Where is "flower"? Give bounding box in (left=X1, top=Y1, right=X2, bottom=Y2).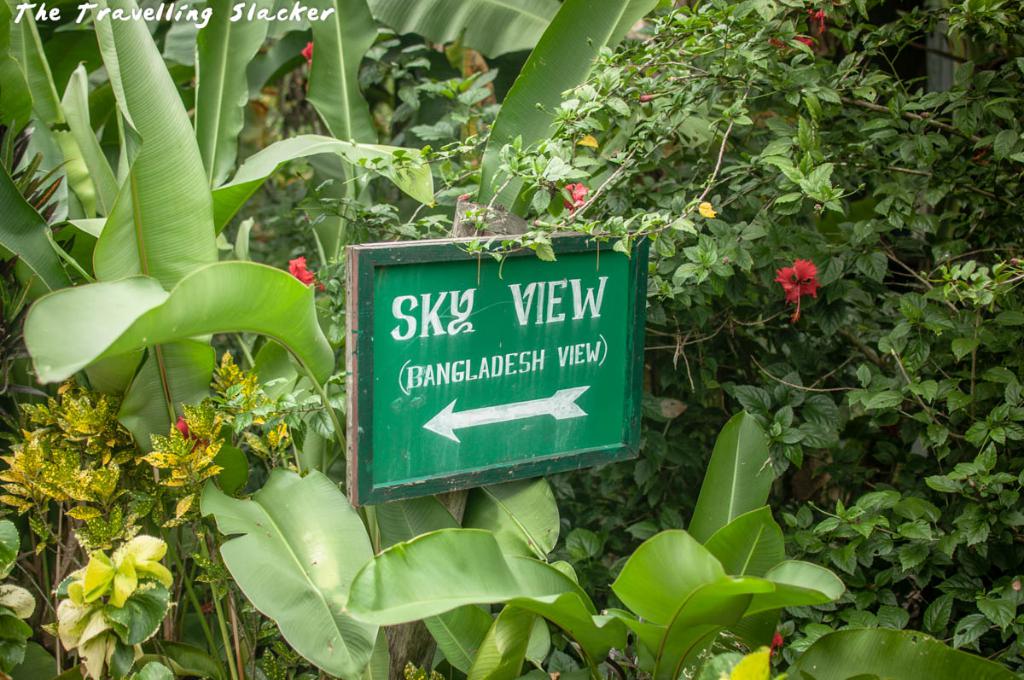
(left=304, top=42, right=311, bottom=70).
